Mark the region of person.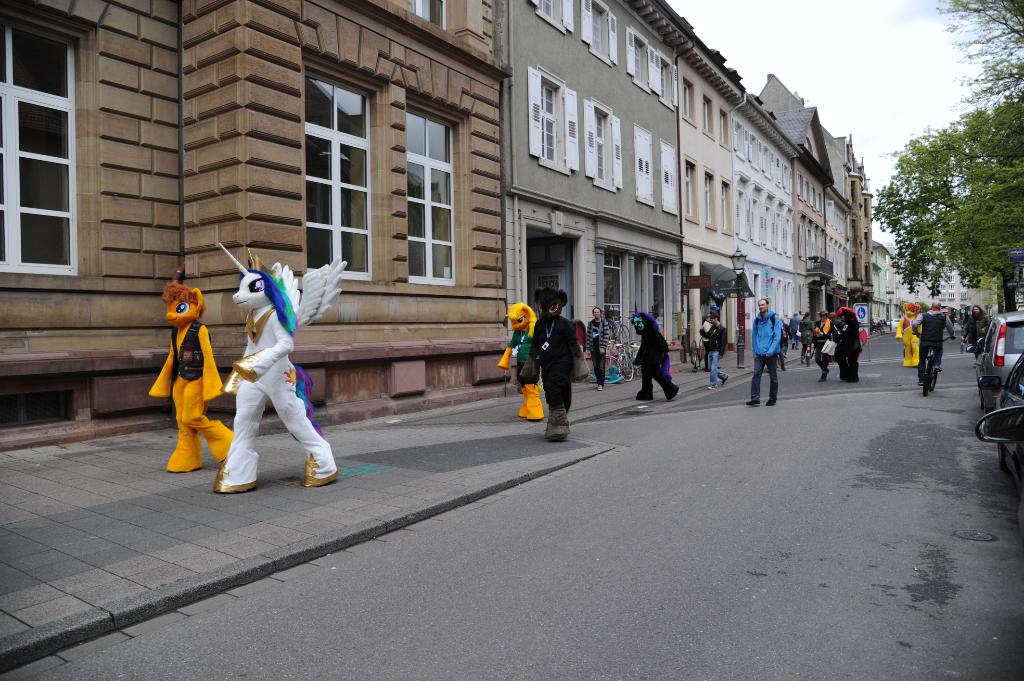
Region: bbox=[519, 287, 593, 438].
